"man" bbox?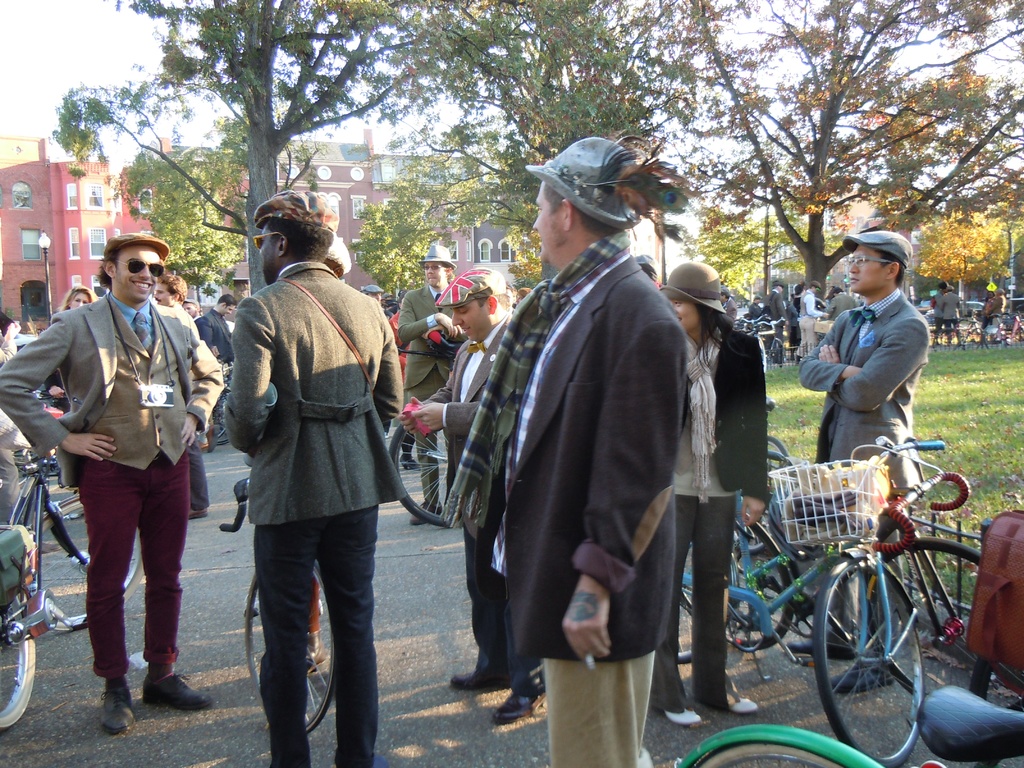
locate(41, 222, 201, 744)
